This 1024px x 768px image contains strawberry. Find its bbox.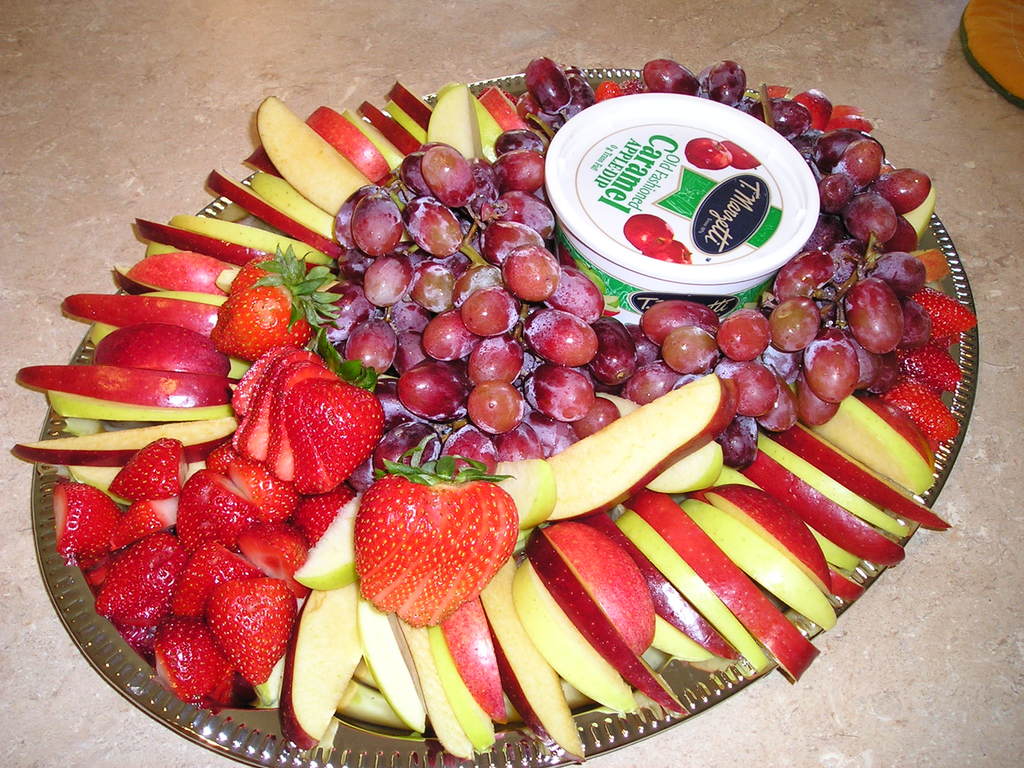
box(896, 335, 966, 394).
